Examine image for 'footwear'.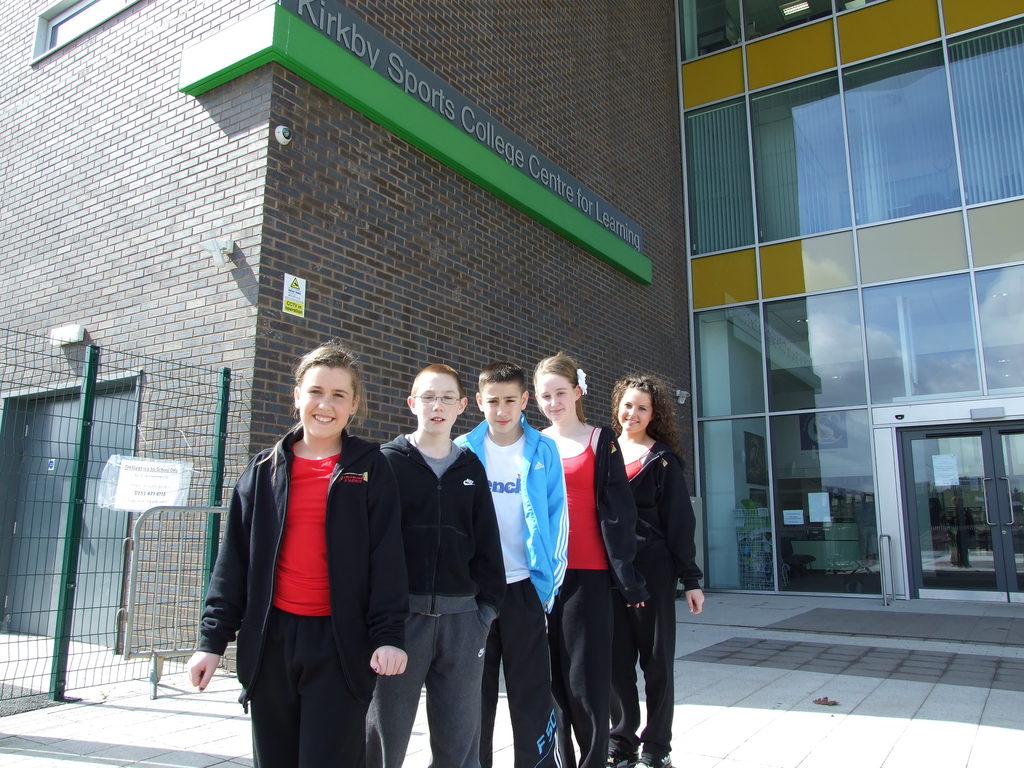
Examination result: pyautogui.locateOnScreen(604, 748, 639, 767).
